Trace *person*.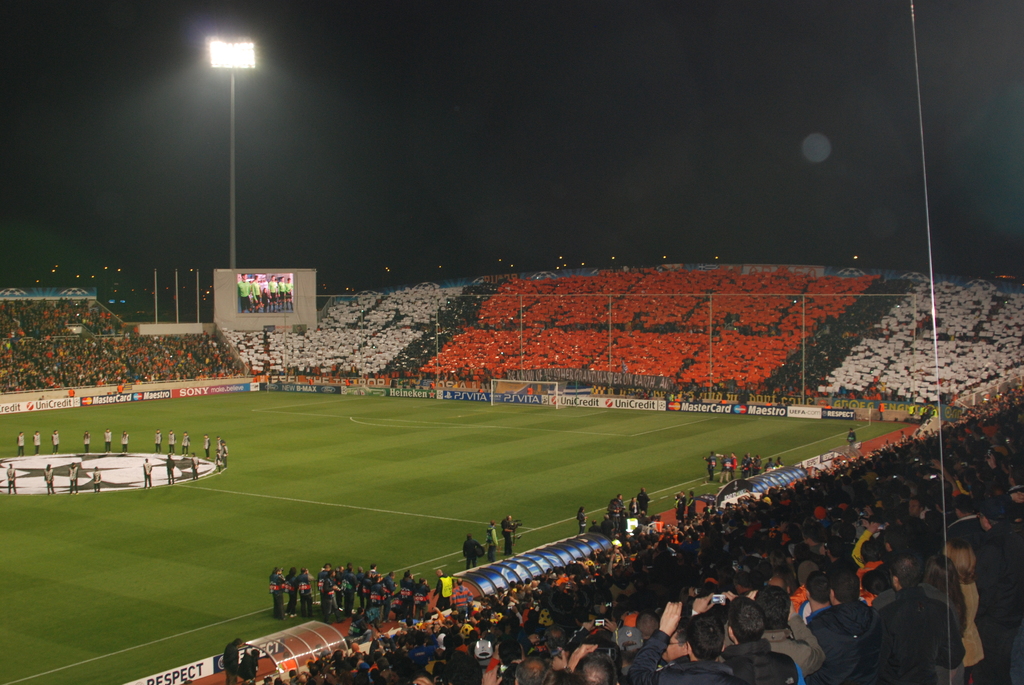
Traced to <region>143, 455, 155, 484</region>.
